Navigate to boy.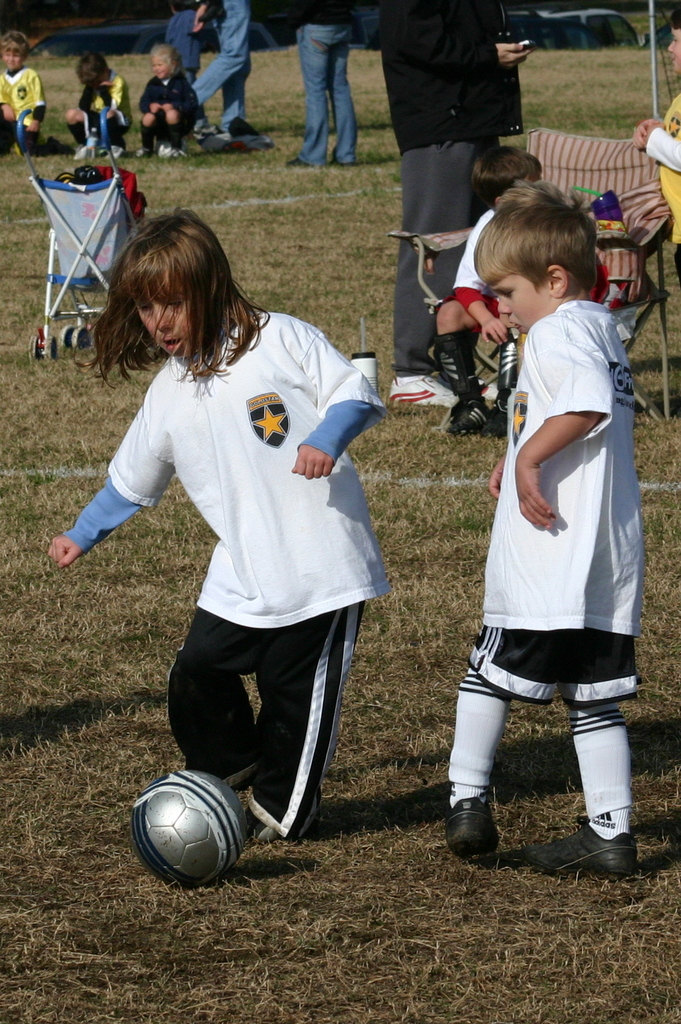
Navigation target: 0/33/42/153.
